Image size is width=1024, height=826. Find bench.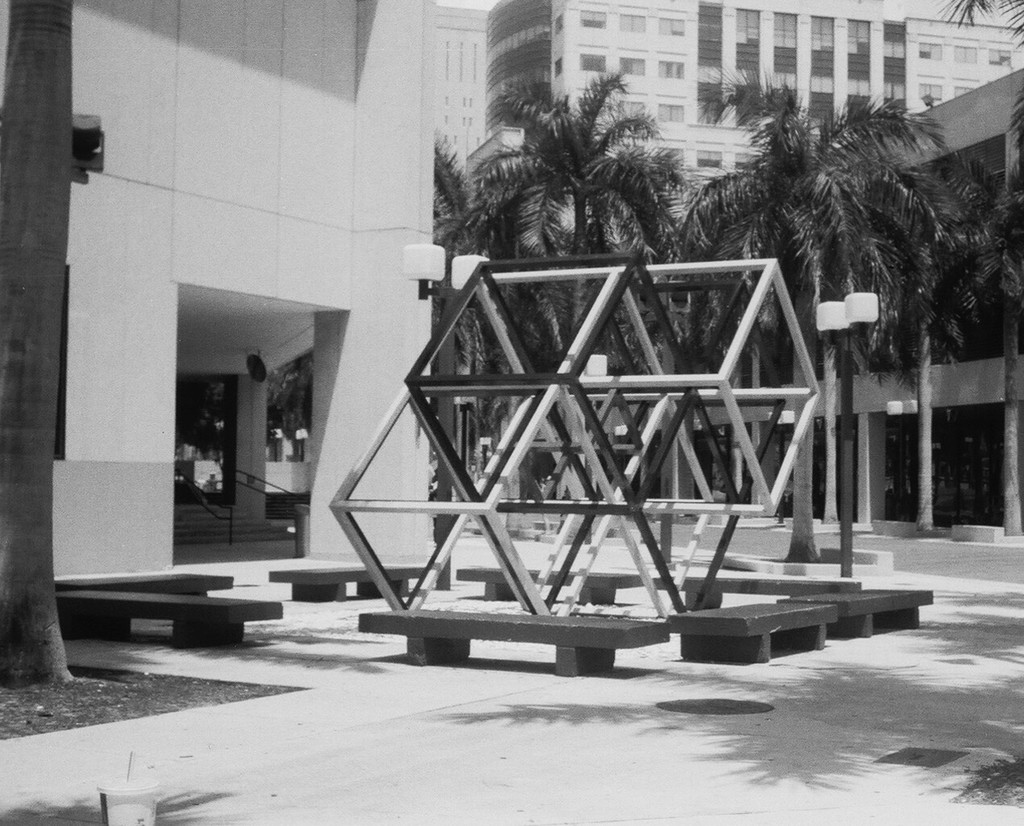
bbox(668, 603, 838, 663).
